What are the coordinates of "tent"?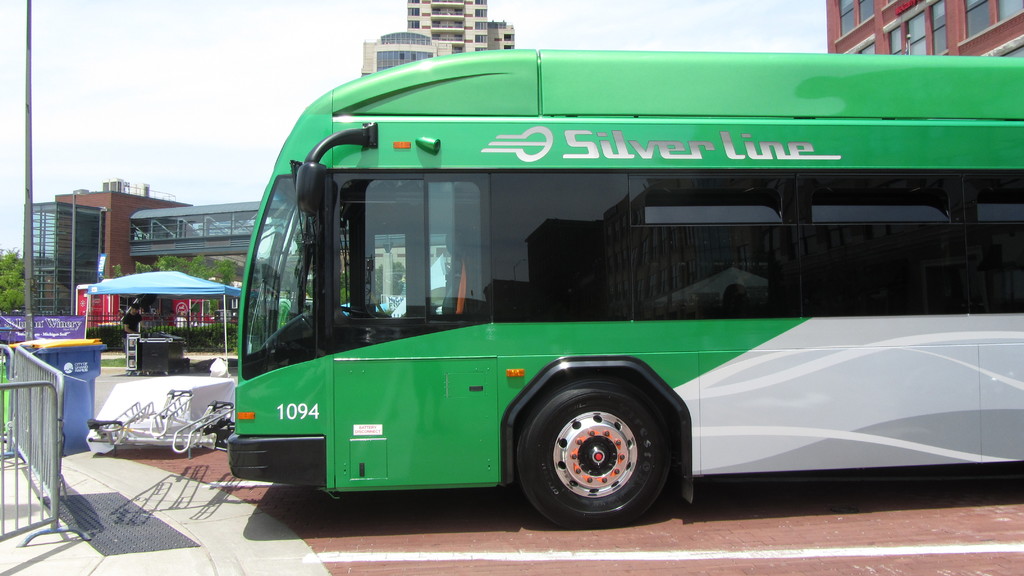
(left=86, top=276, right=240, bottom=370).
